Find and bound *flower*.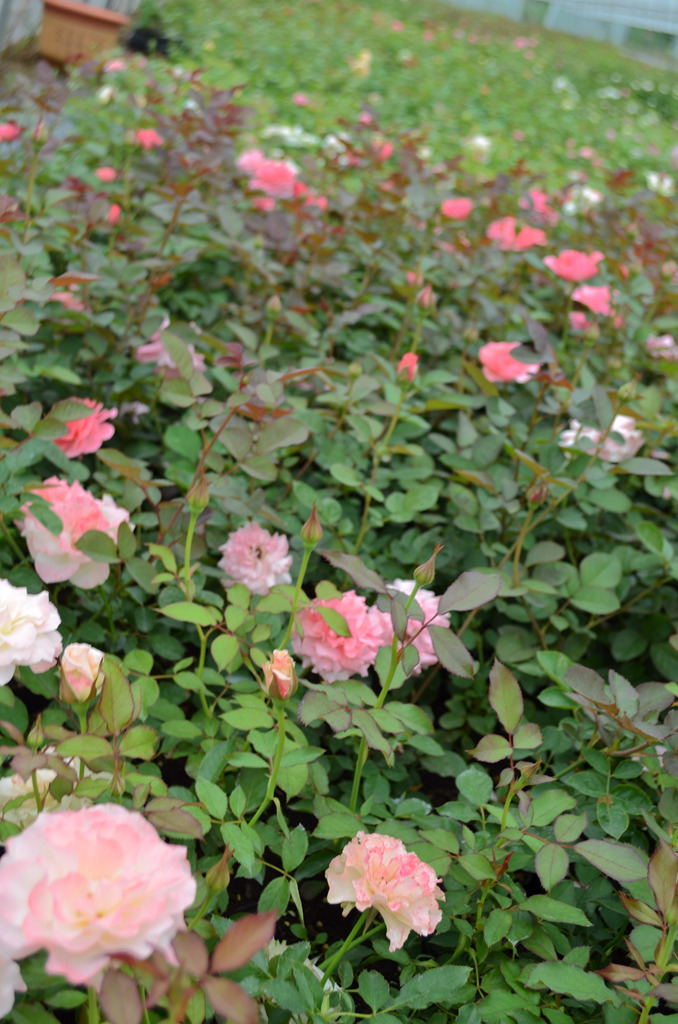
Bound: BBox(570, 281, 640, 338).
